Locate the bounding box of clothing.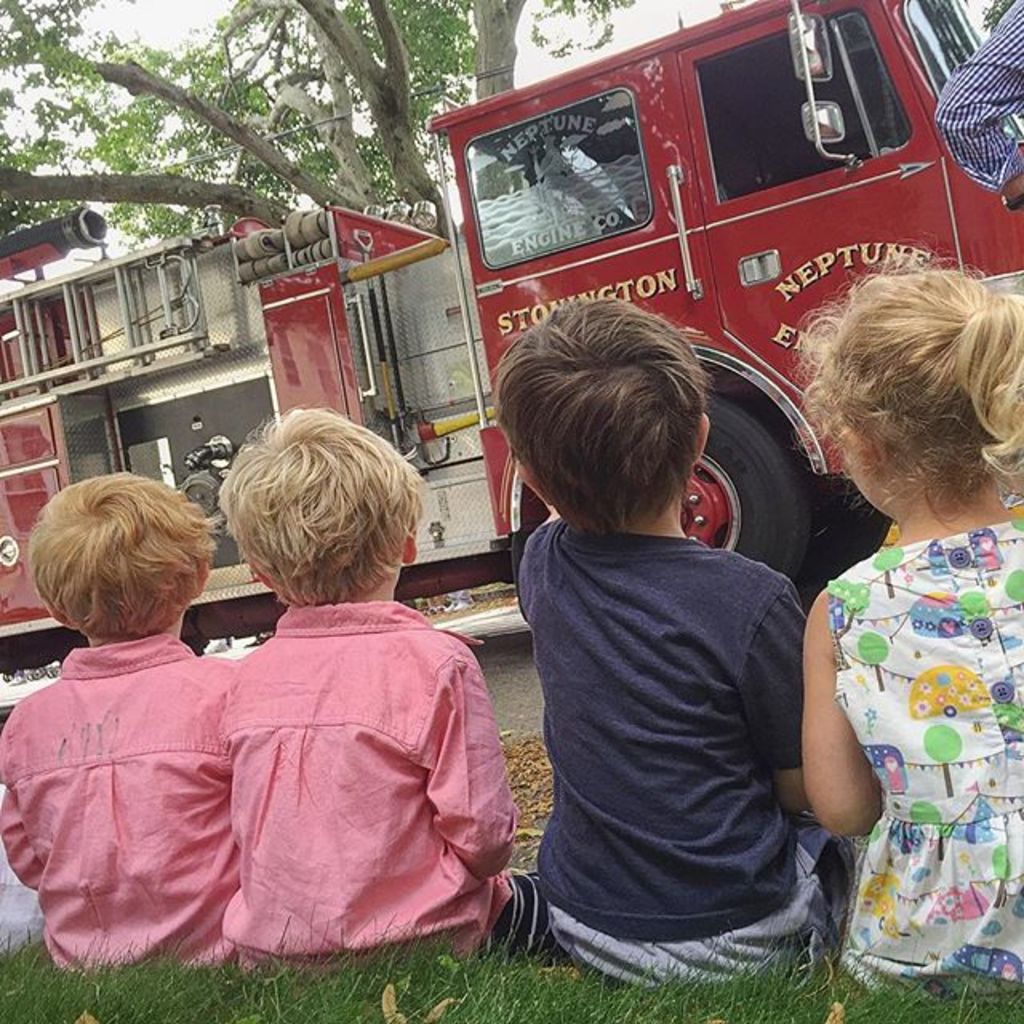
Bounding box: locate(227, 595, 518, 971).
